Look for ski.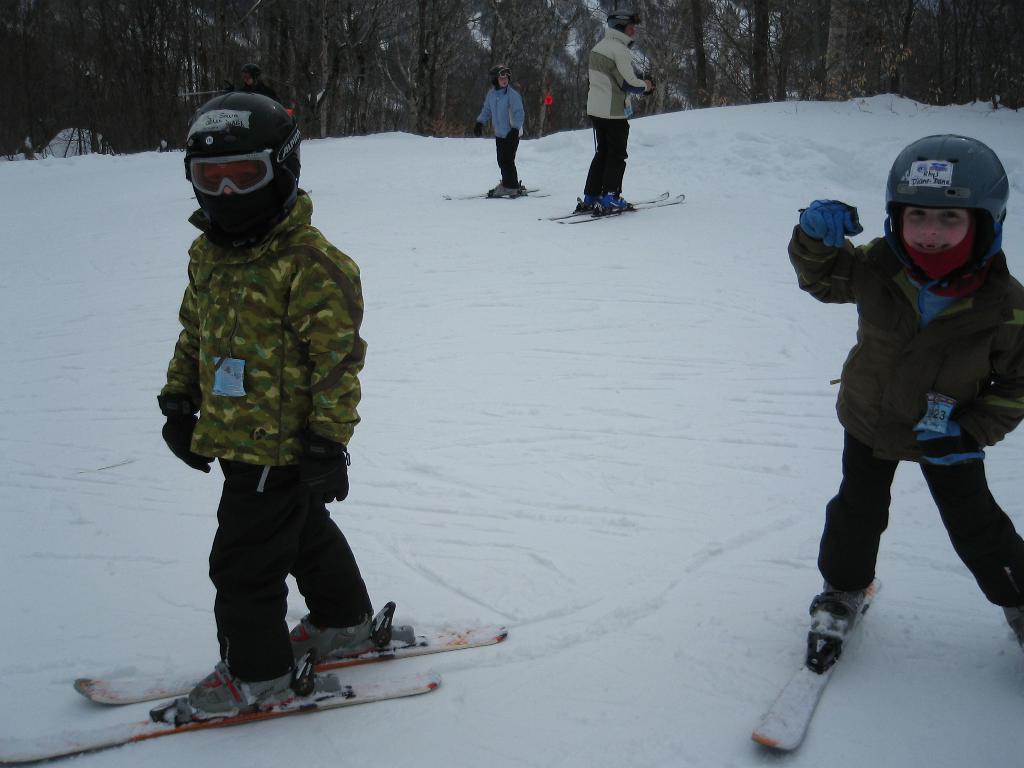
Found: select_region(746, 578, 881, 755).
